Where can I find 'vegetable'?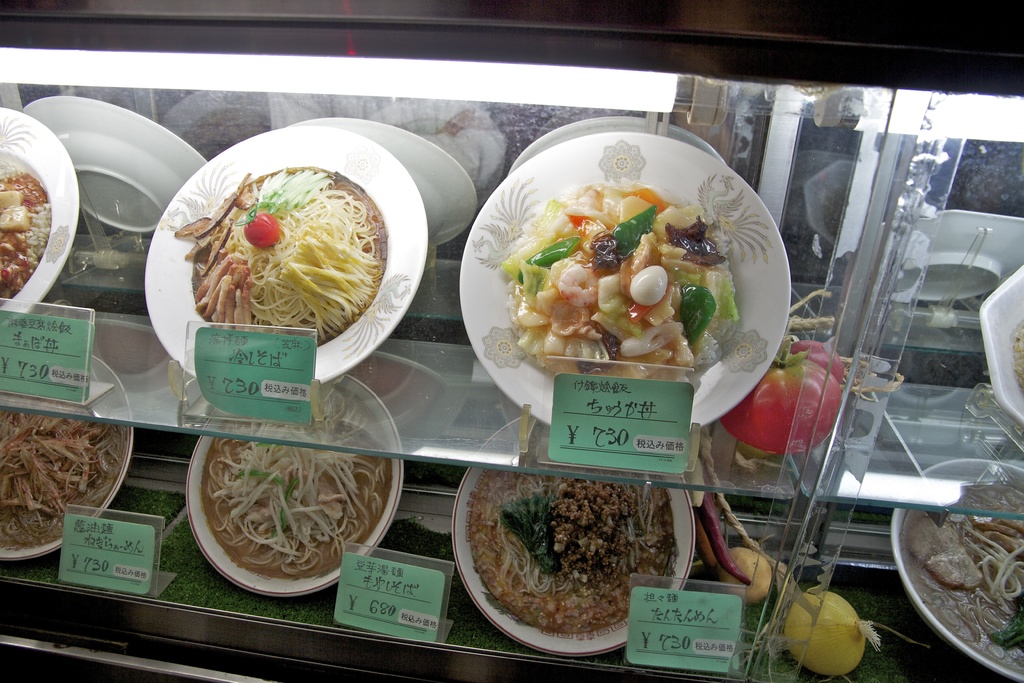
You can find it at box(495, 496, 552, 572).
